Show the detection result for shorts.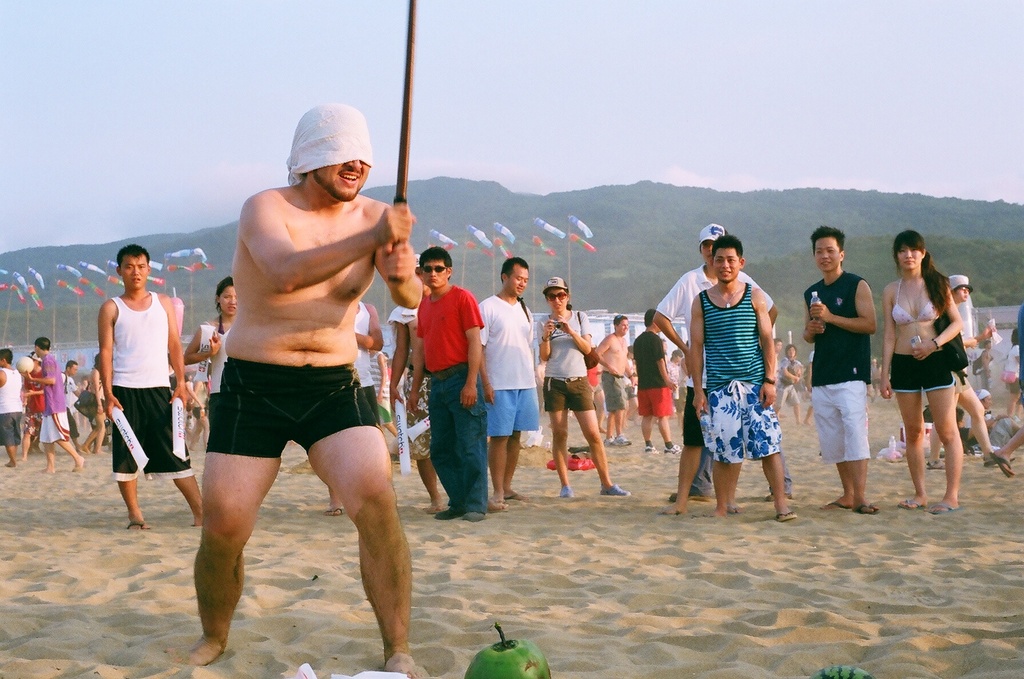
left=42, top=414, right=70, bottom=444.
